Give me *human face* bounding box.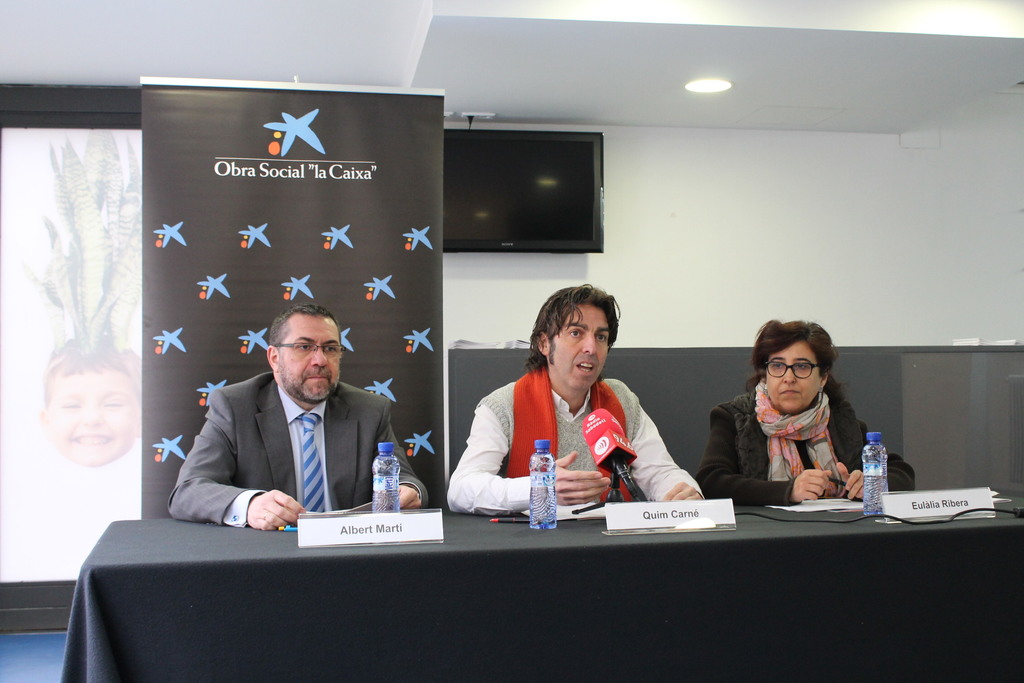
Rect(556, 306, 610, 391).
